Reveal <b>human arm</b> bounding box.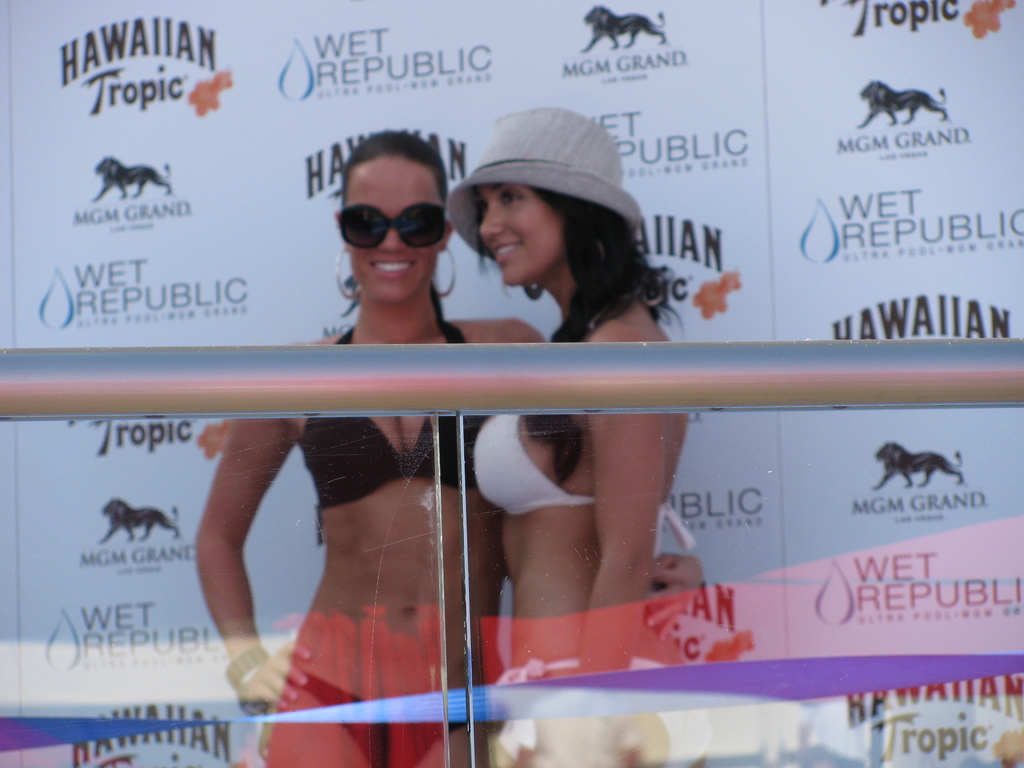
Revealed: bbox=[582, 320, 668, 678].
